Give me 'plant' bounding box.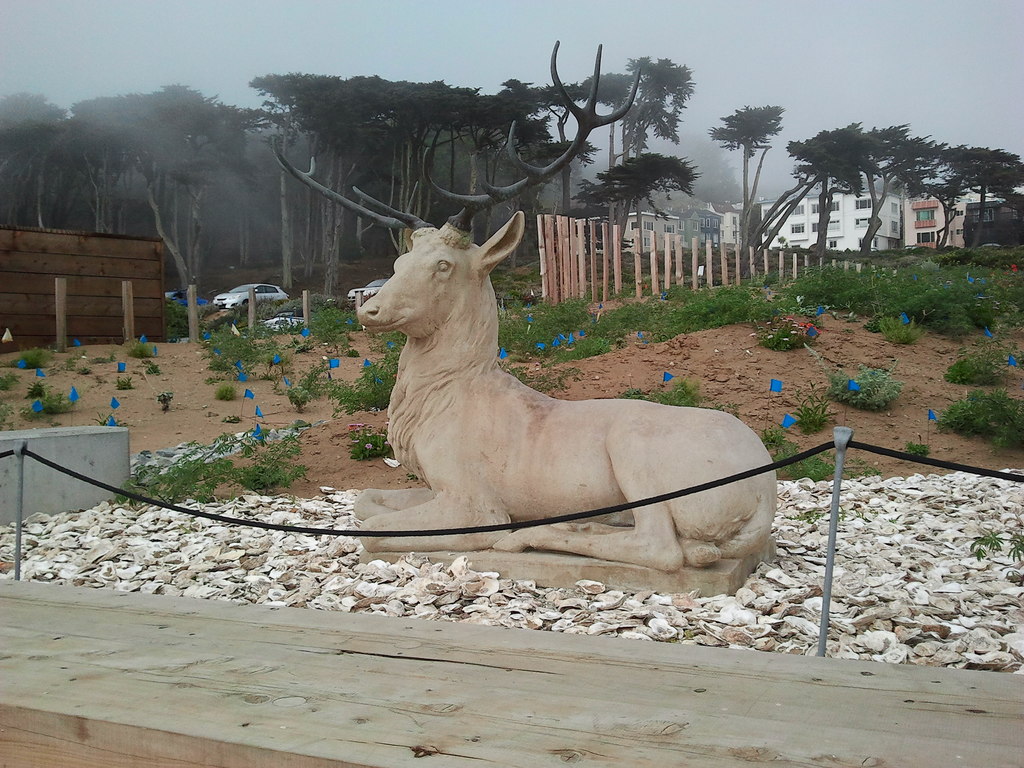
bbox(228, 432, 307, 495).
